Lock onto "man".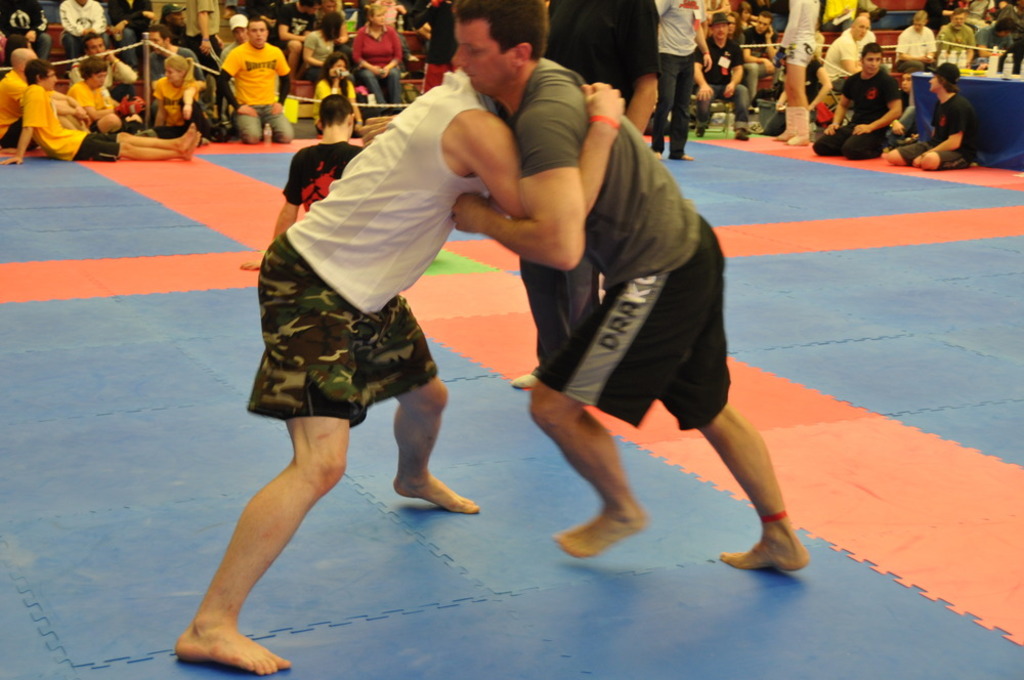
Locked: {"x1": 820, "y1": 14, "x2": 870, "y2": 109}.
